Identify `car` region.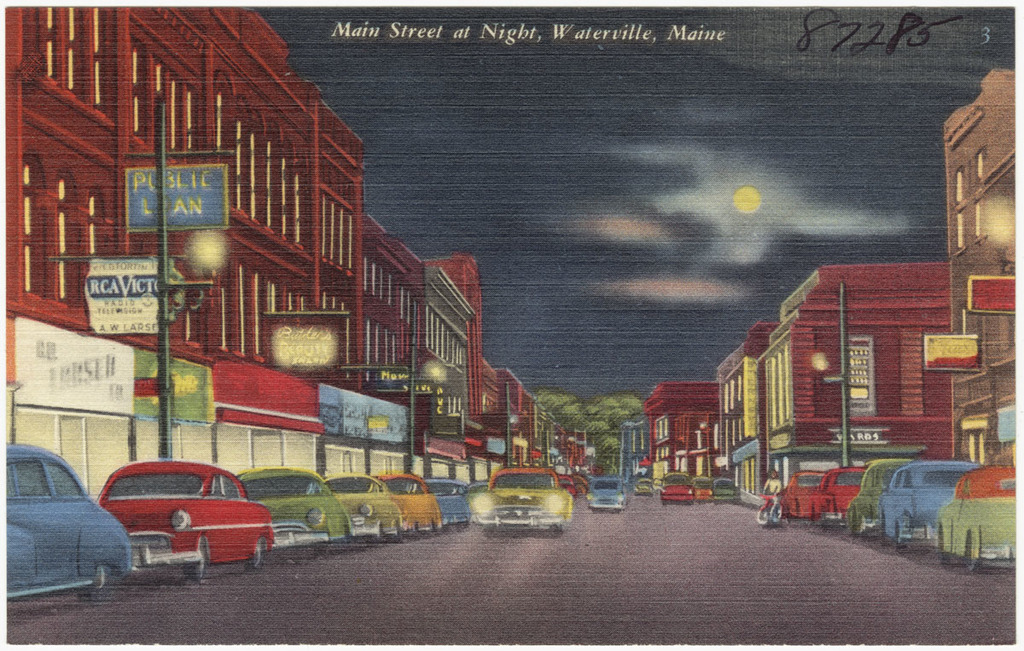
Region: box=[239, 463, 348, 553].
